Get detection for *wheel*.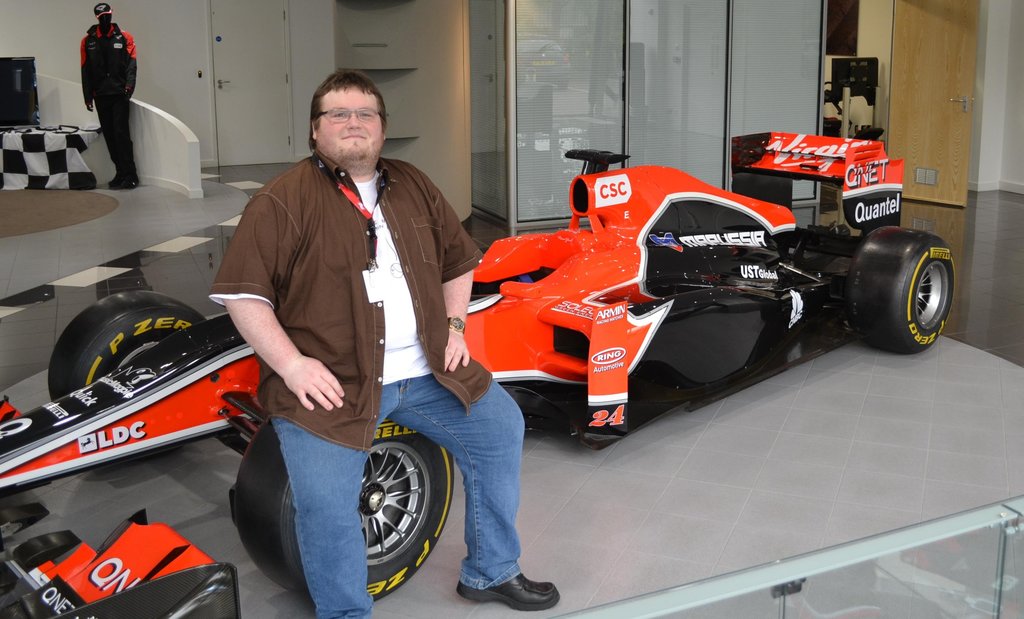
Detection: x1=228 y1=418 x2=457 y2=607.
